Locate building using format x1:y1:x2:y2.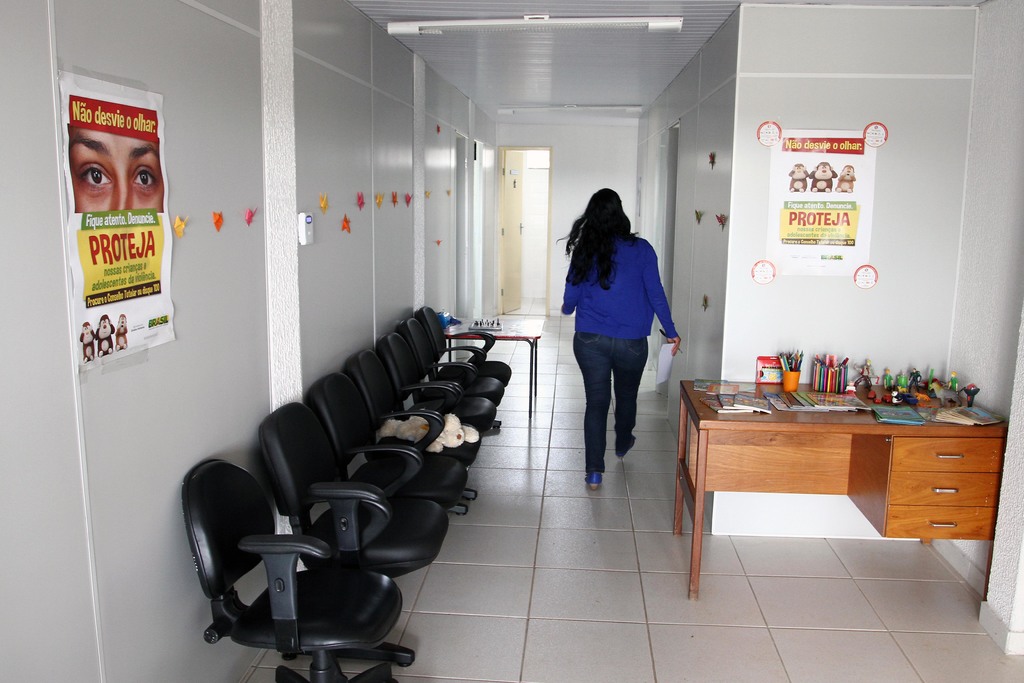
0:0:1023:682.
